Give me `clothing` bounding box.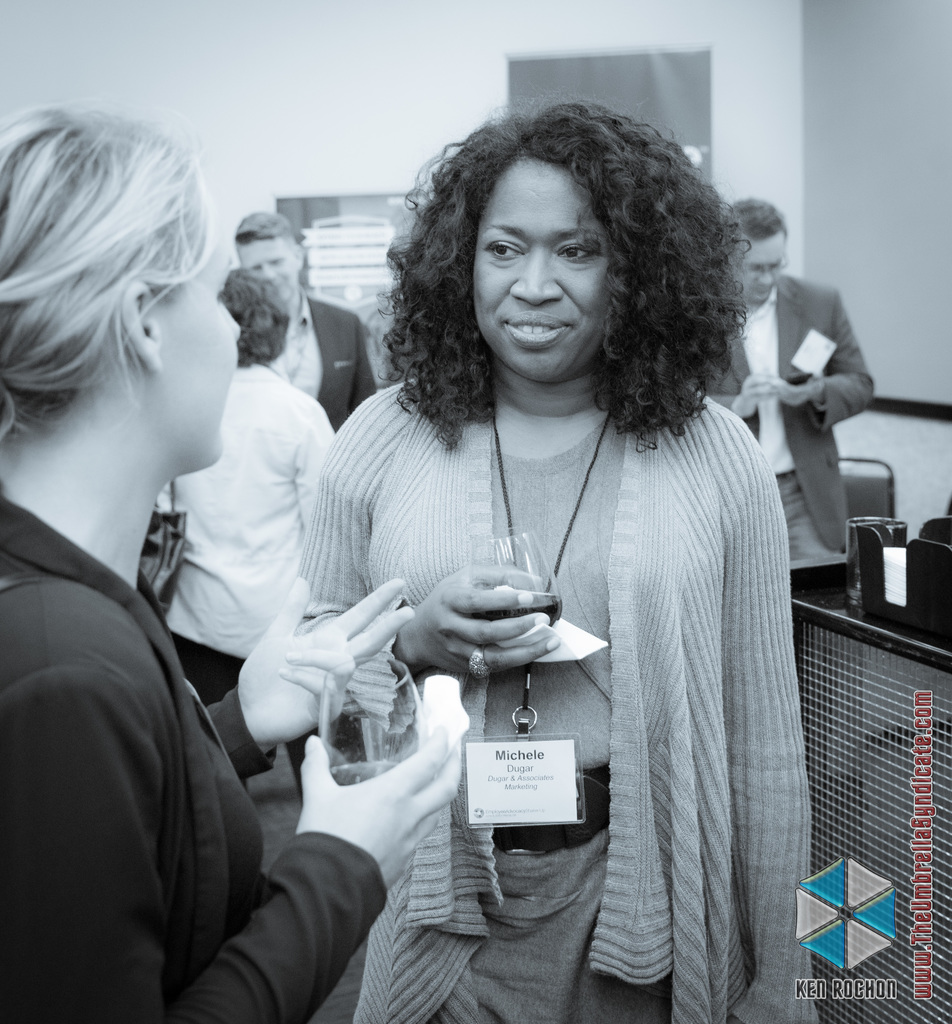
<region>141, 356, 339, 729</region>.
